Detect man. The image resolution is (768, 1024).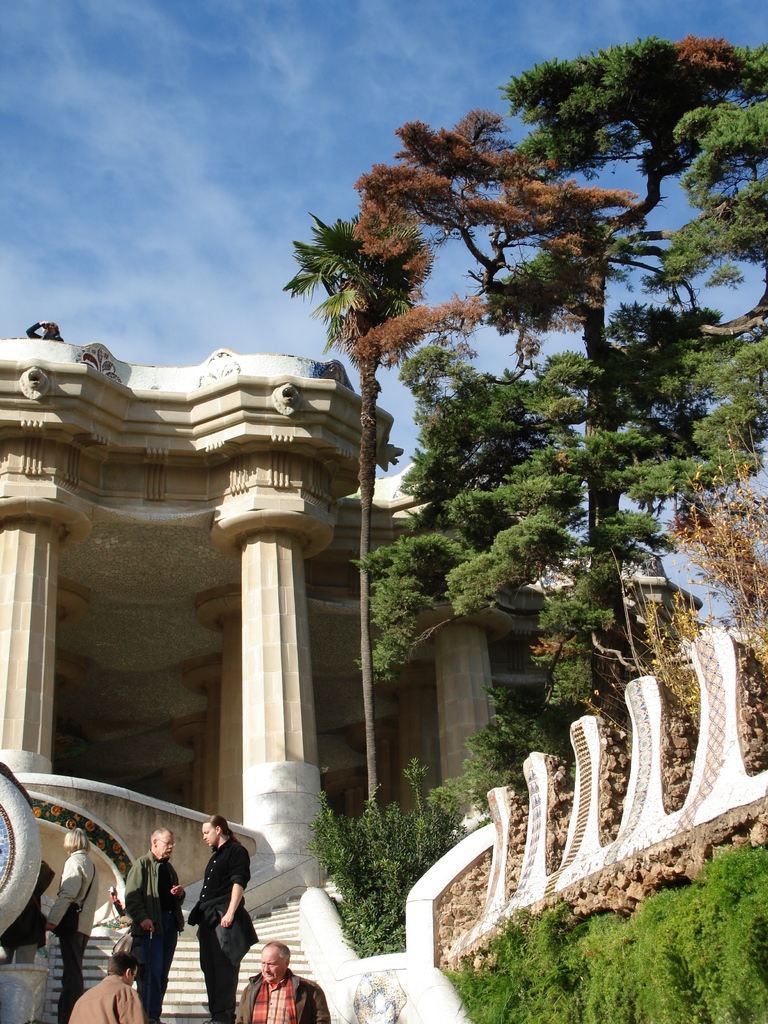
bbox=(66, 949, 150, 1023).
